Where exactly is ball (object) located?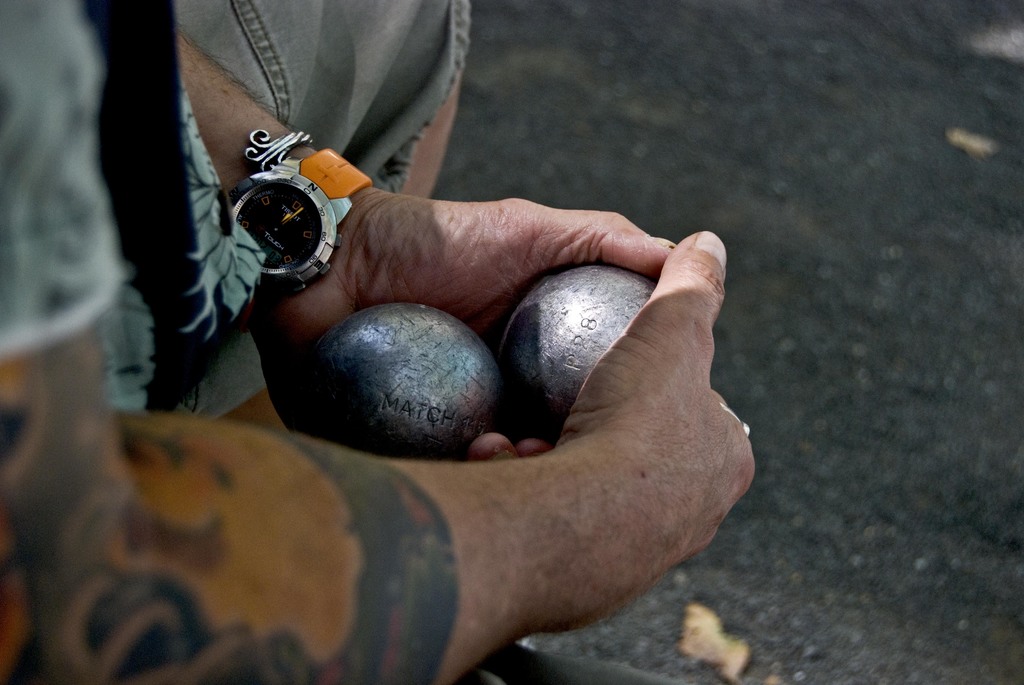
Its bounding box is (312,298,504,466).
